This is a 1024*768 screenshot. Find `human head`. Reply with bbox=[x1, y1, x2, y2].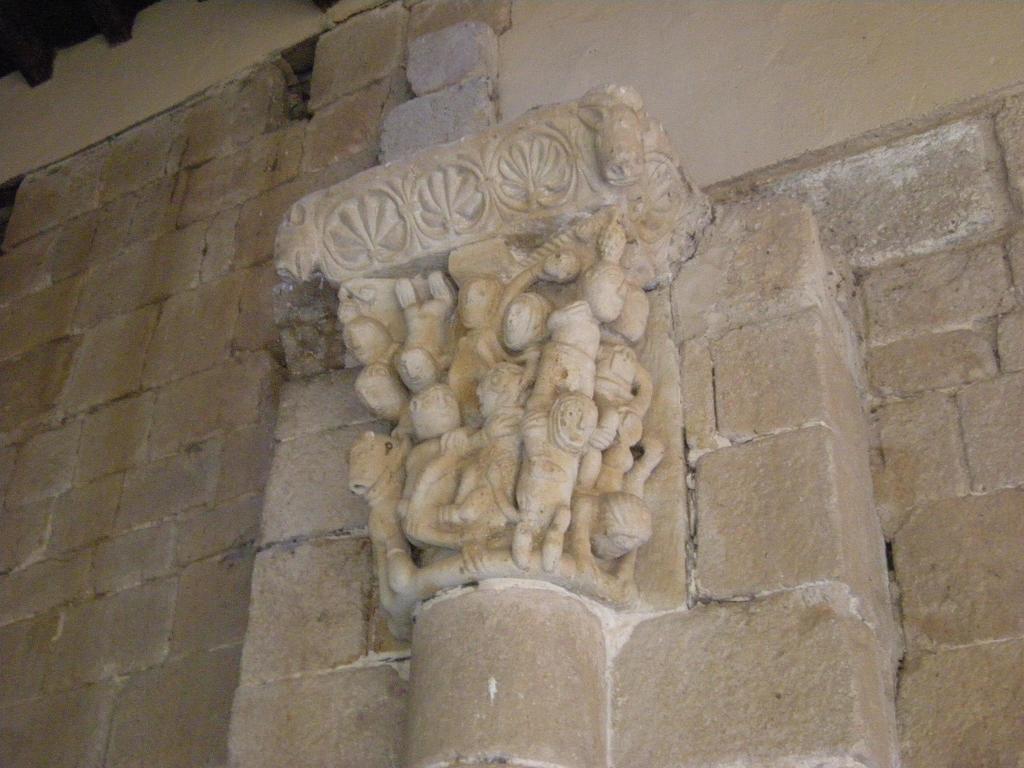
bbox=[417, 390, 467, 433].
